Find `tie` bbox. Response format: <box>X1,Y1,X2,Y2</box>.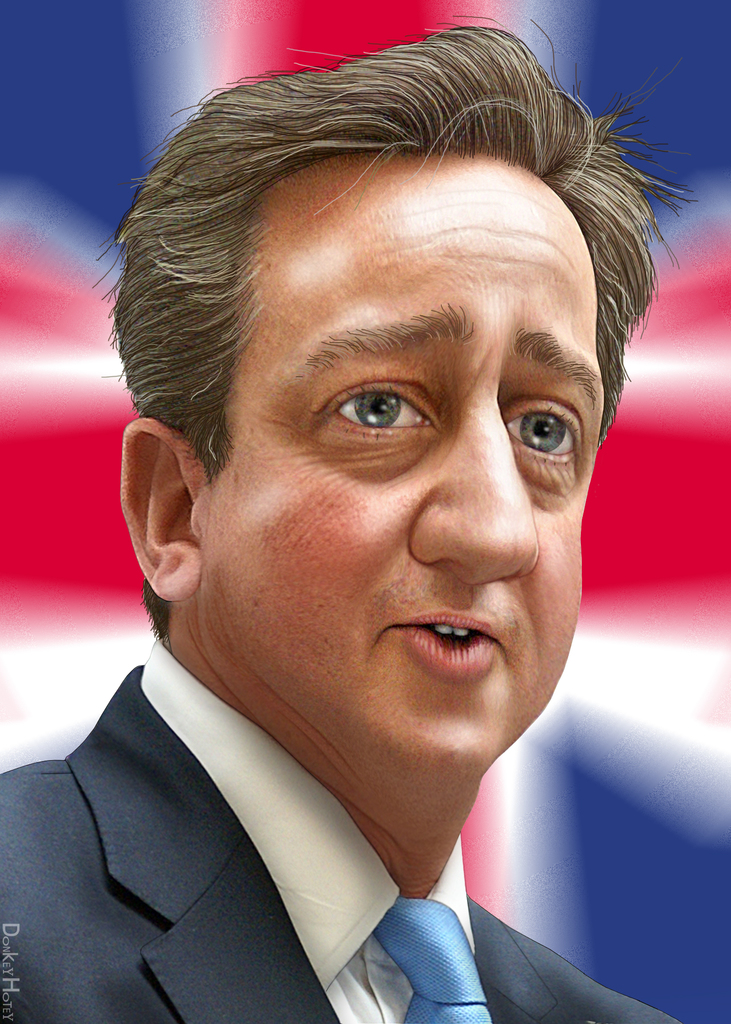
<box>380,891,490,1023</box>.
